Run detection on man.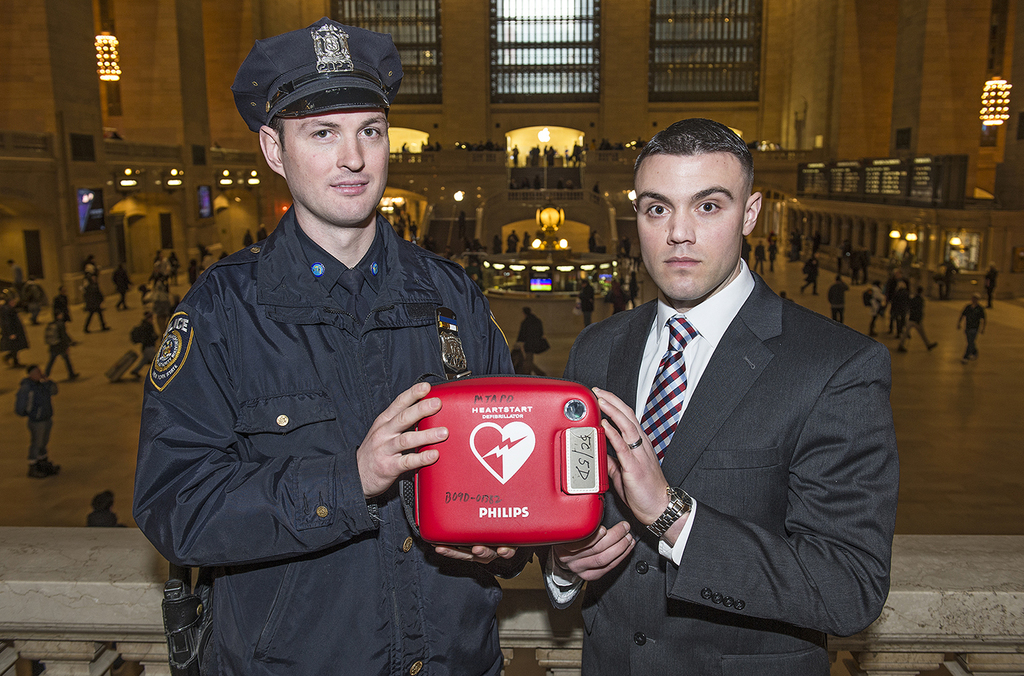
Result: bbox(47, 314, 80, 382).
